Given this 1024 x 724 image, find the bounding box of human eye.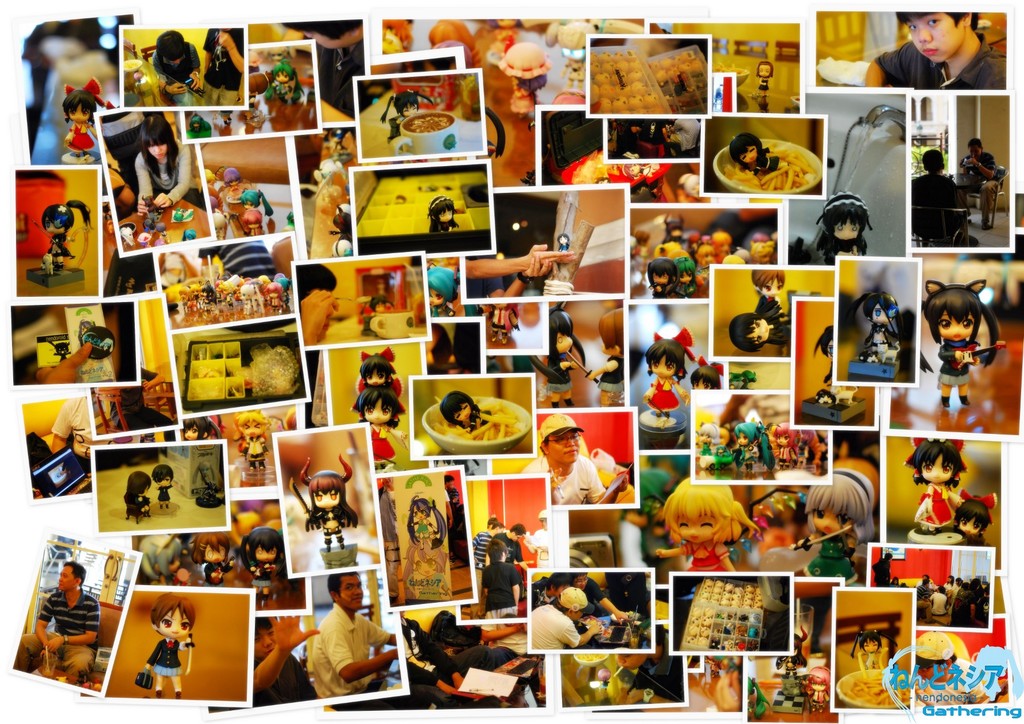
BBox(382, 406, 391, 420).
